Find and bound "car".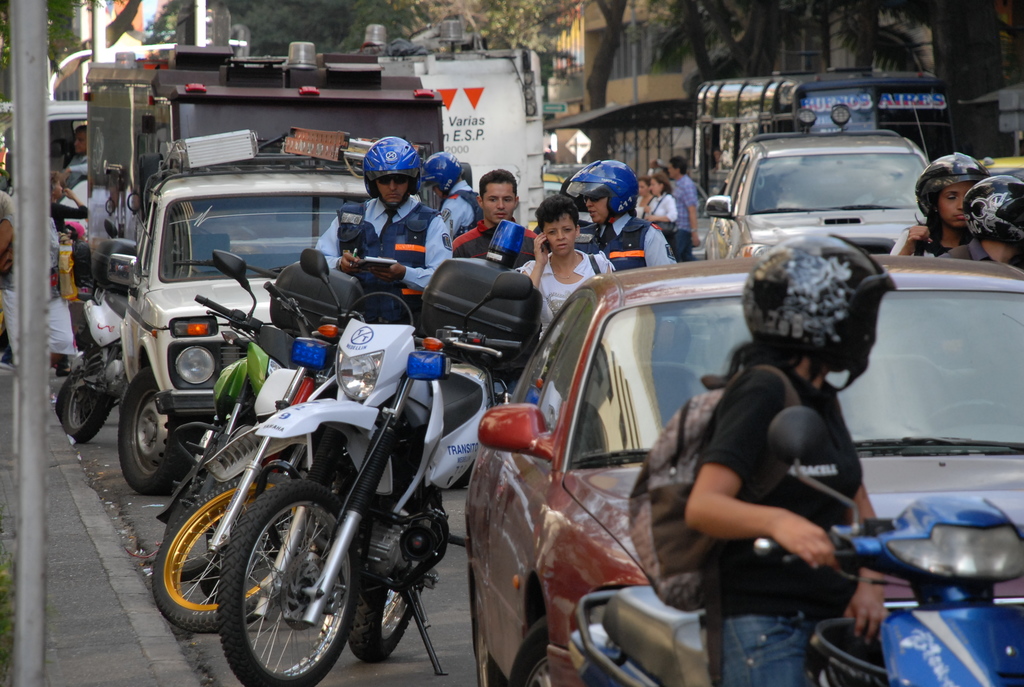
Bound: l=105, t=152, r=380, b=490.
